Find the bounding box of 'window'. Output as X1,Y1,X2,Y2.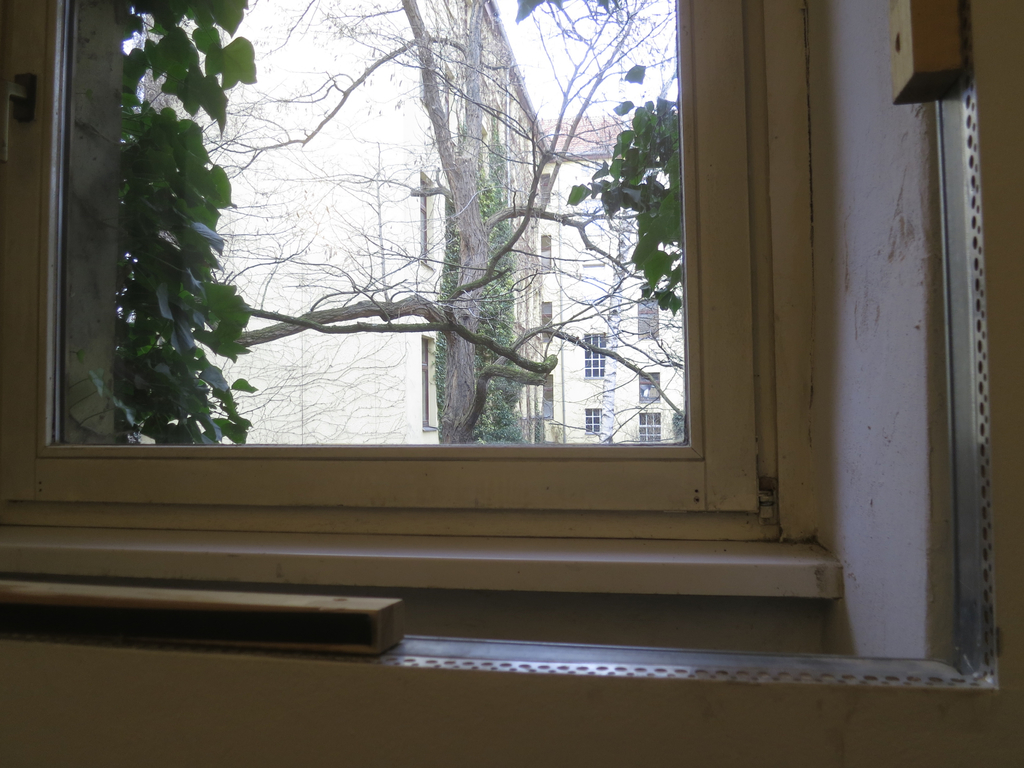
420,335,436,431.
